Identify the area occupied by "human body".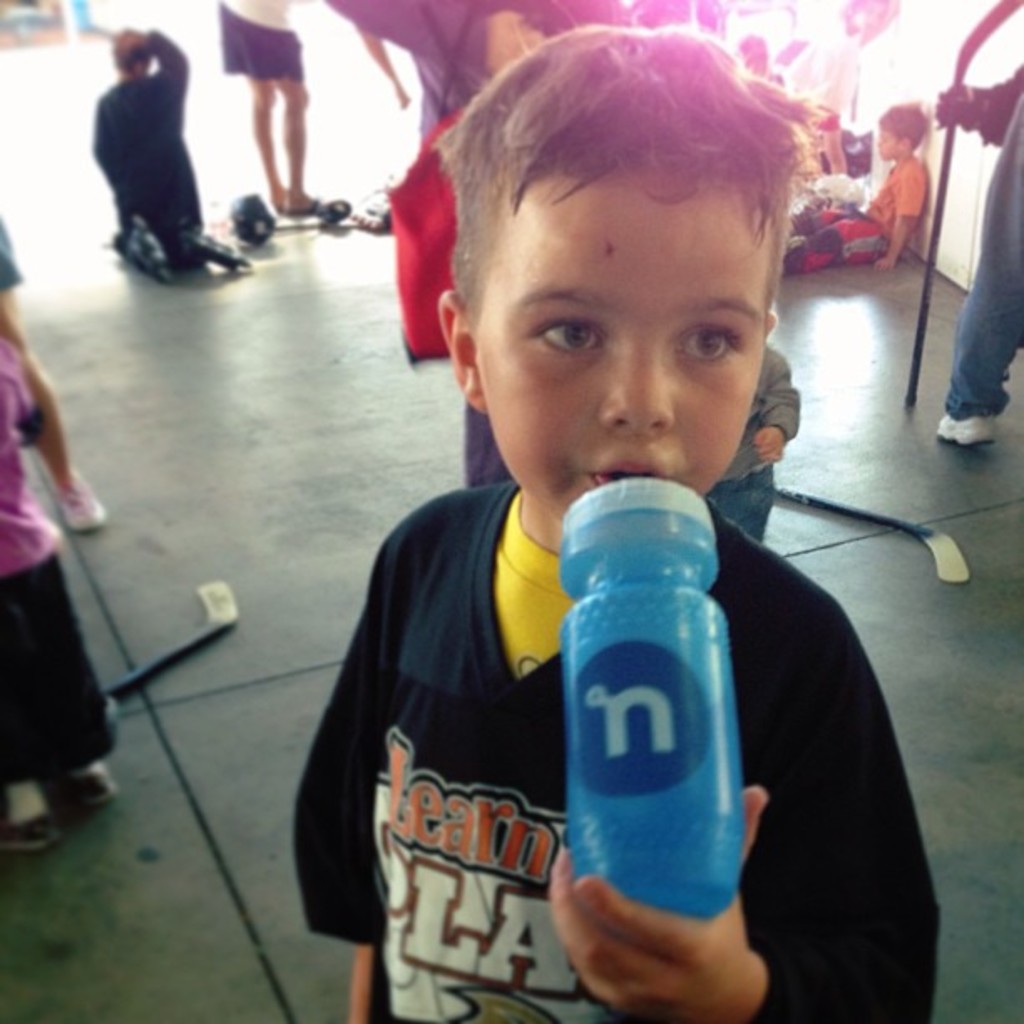
Area: [934,64,1022,452].
